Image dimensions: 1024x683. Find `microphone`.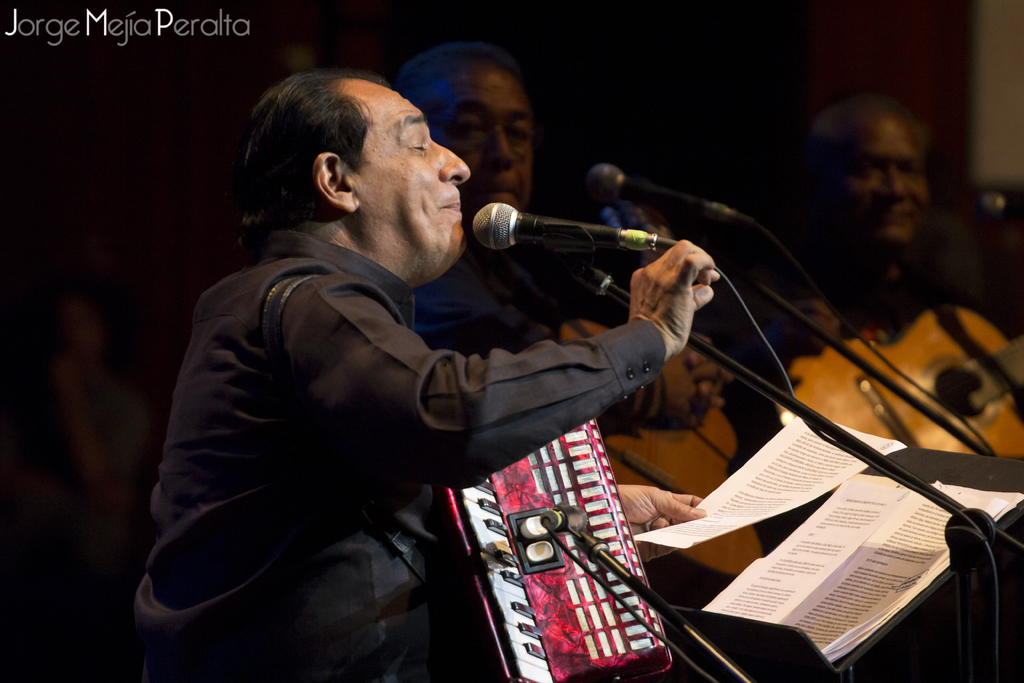
select_region(582, 163, 750, 220).
